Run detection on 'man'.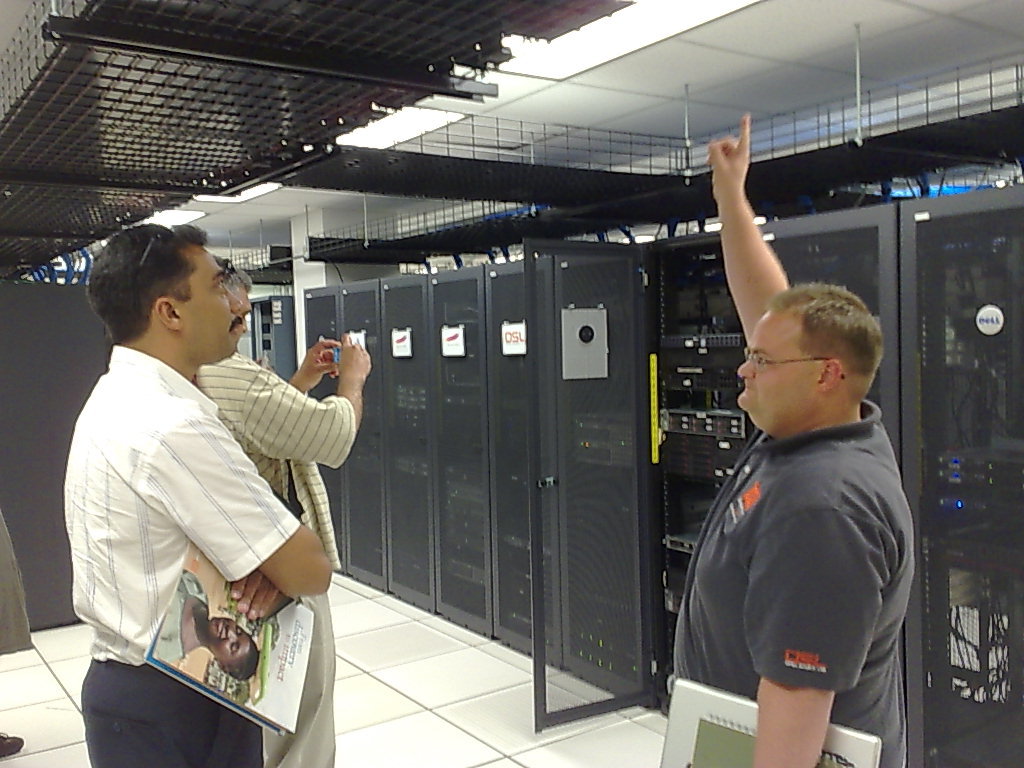
Result: box(50, 233, 330, 767).
